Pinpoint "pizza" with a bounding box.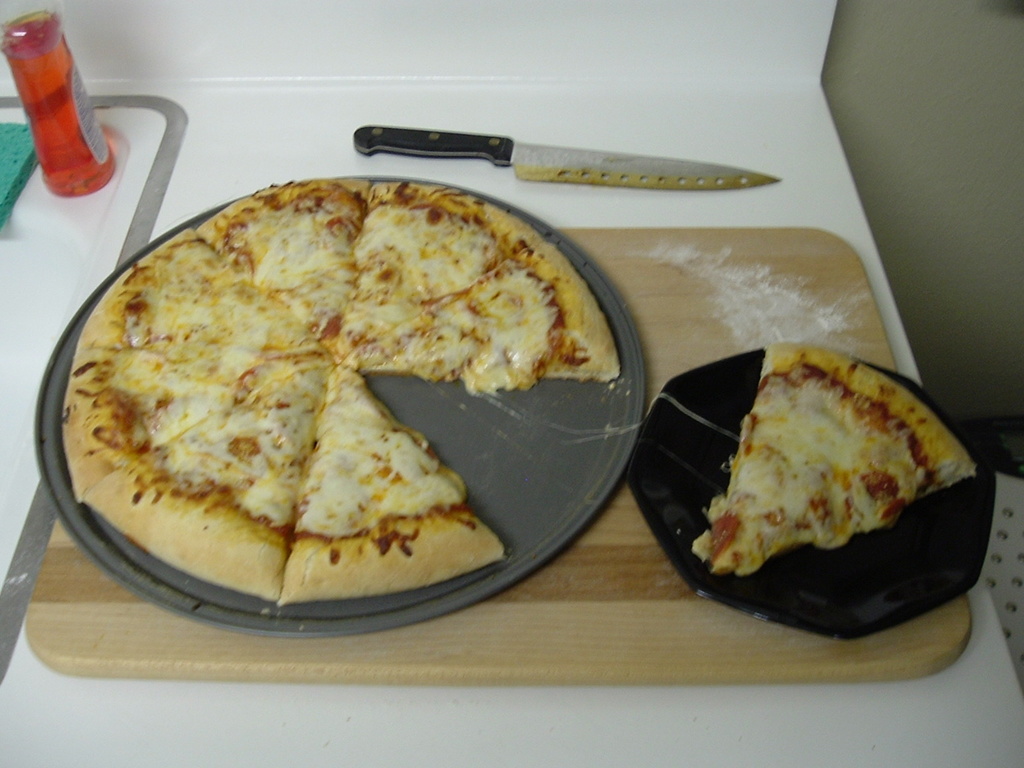
x1=358, y1=278, x2=611, y2=382.
